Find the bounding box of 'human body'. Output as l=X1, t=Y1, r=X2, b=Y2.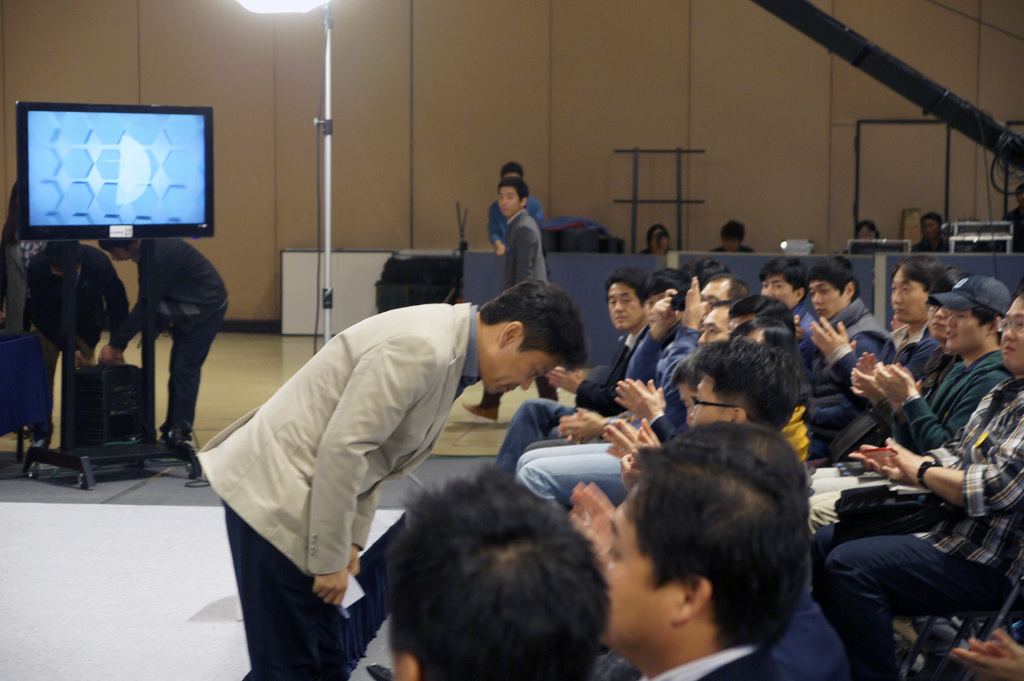
l=488, t=161, r=544, b=255.
